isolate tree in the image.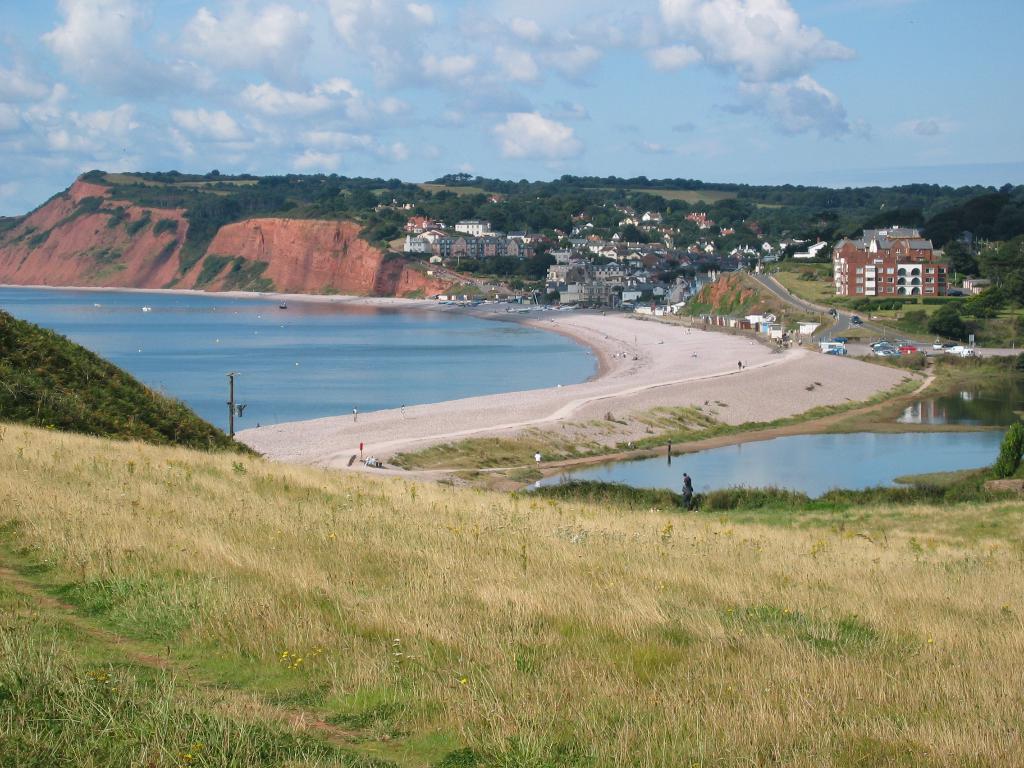
Isolated region: region(710, 227, 758, 251).
